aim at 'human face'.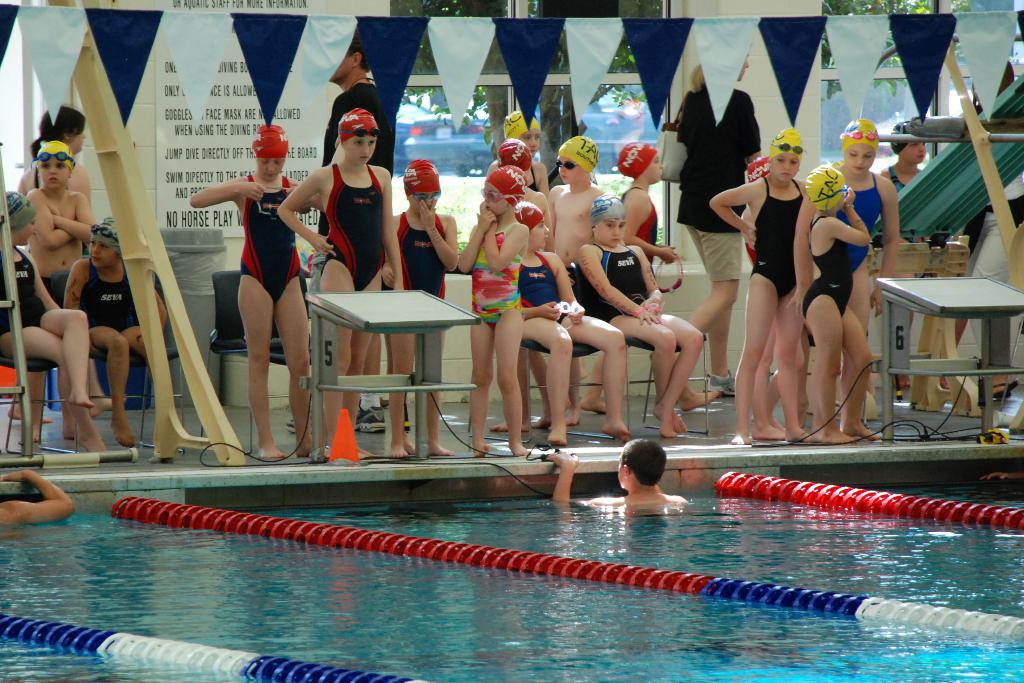
Aimed at select_region(519, 126, 540, 156).
